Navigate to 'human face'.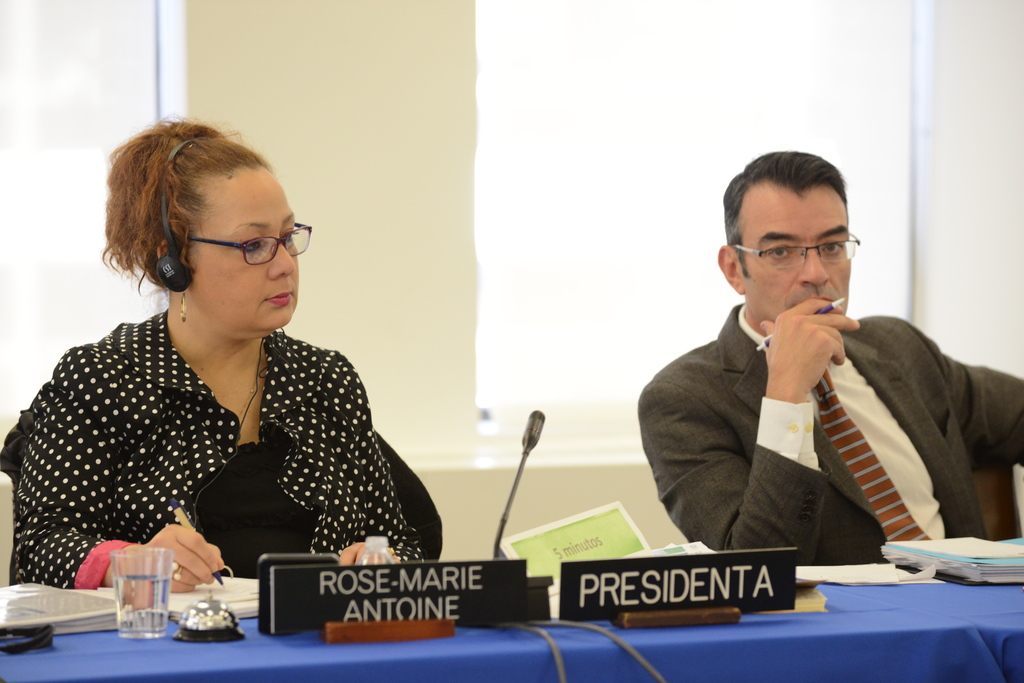
Navigation target: (189, 168, 300, 330).
